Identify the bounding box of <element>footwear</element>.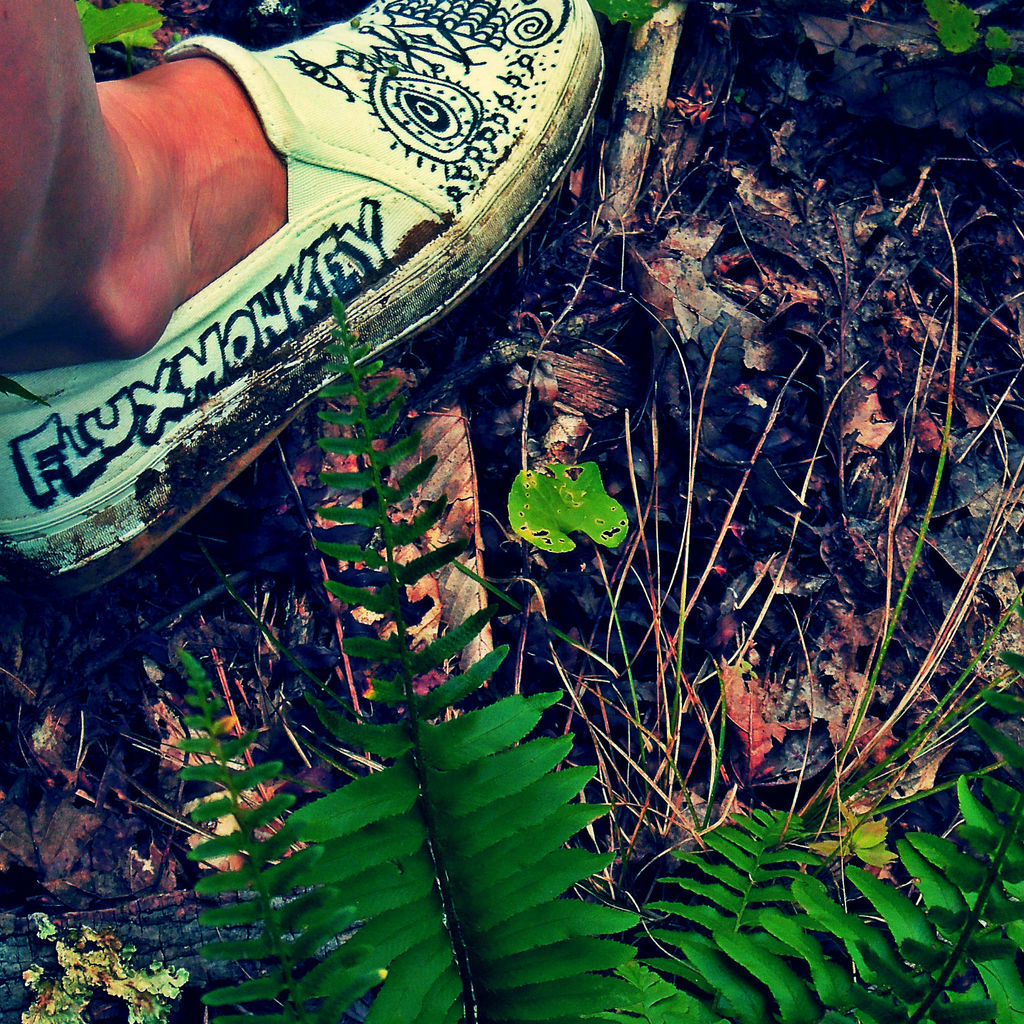
<region>3, 0, 613, 600</region>.
